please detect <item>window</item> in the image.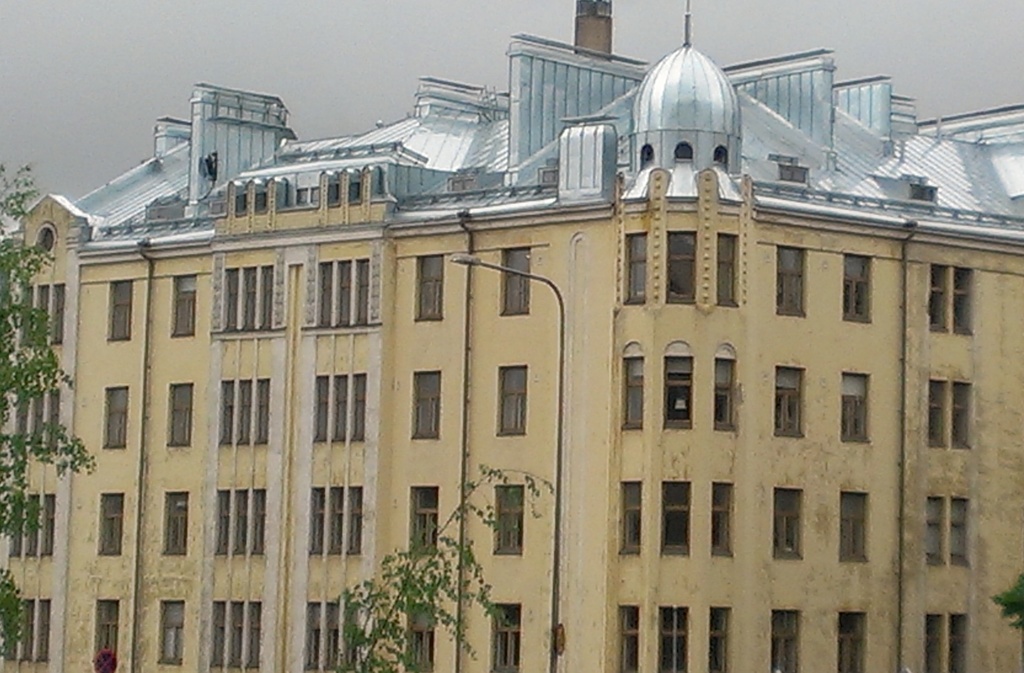
bbox=(497, 246, 532, 314).
